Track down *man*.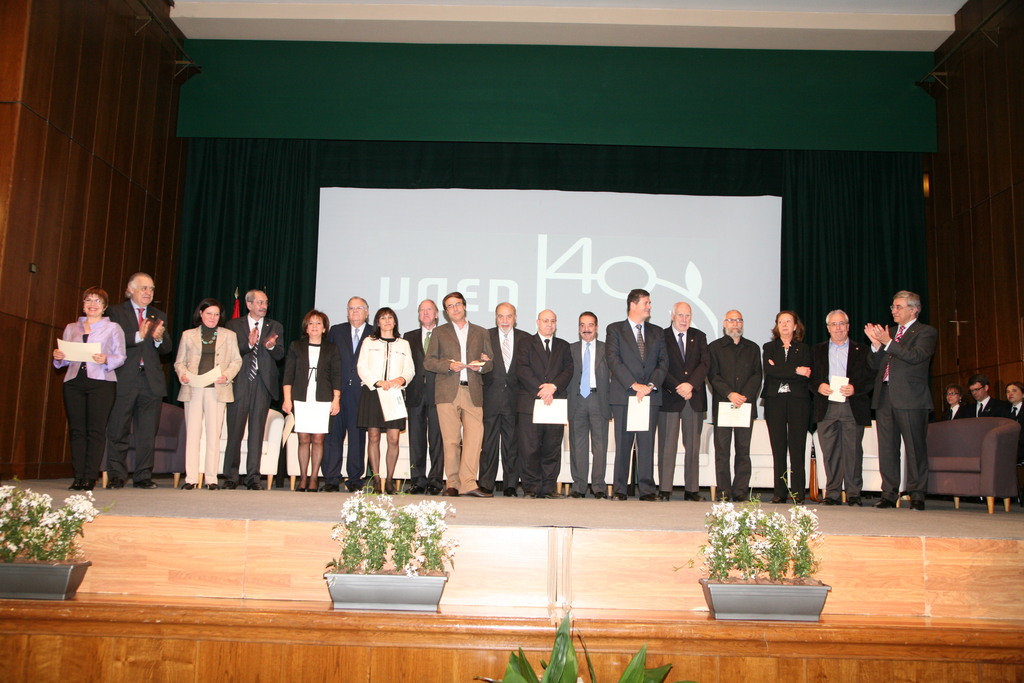
Tracked to BBox(481, 298, 530, 498).
